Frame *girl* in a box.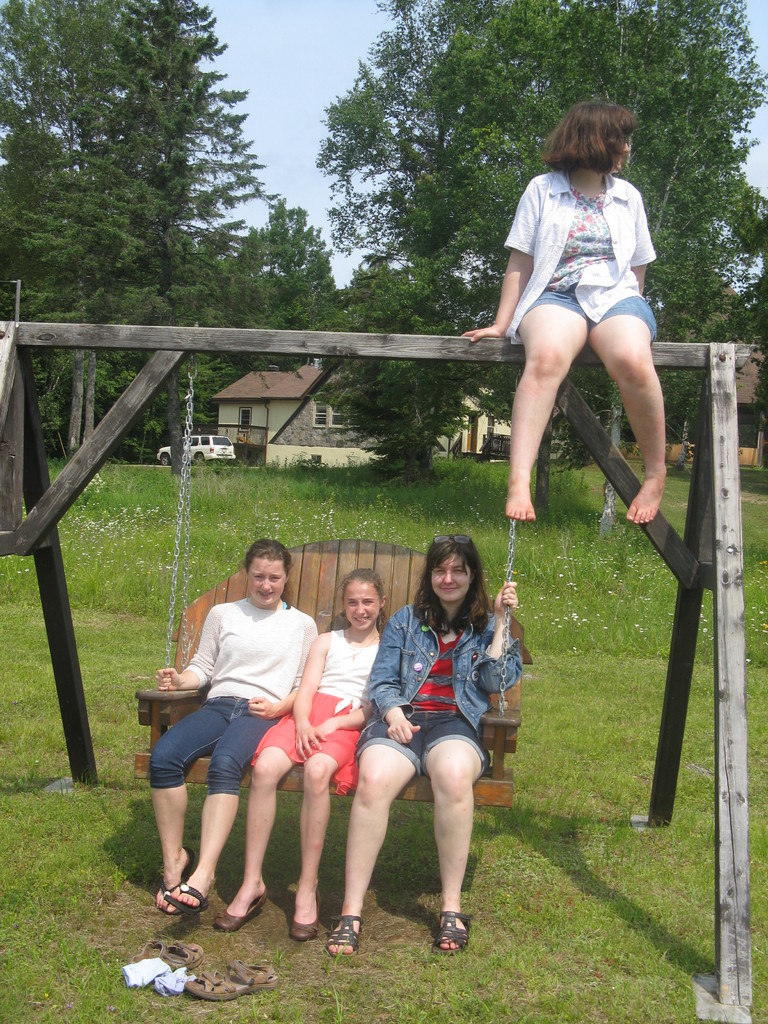
box(333, 539, 523, 952).
